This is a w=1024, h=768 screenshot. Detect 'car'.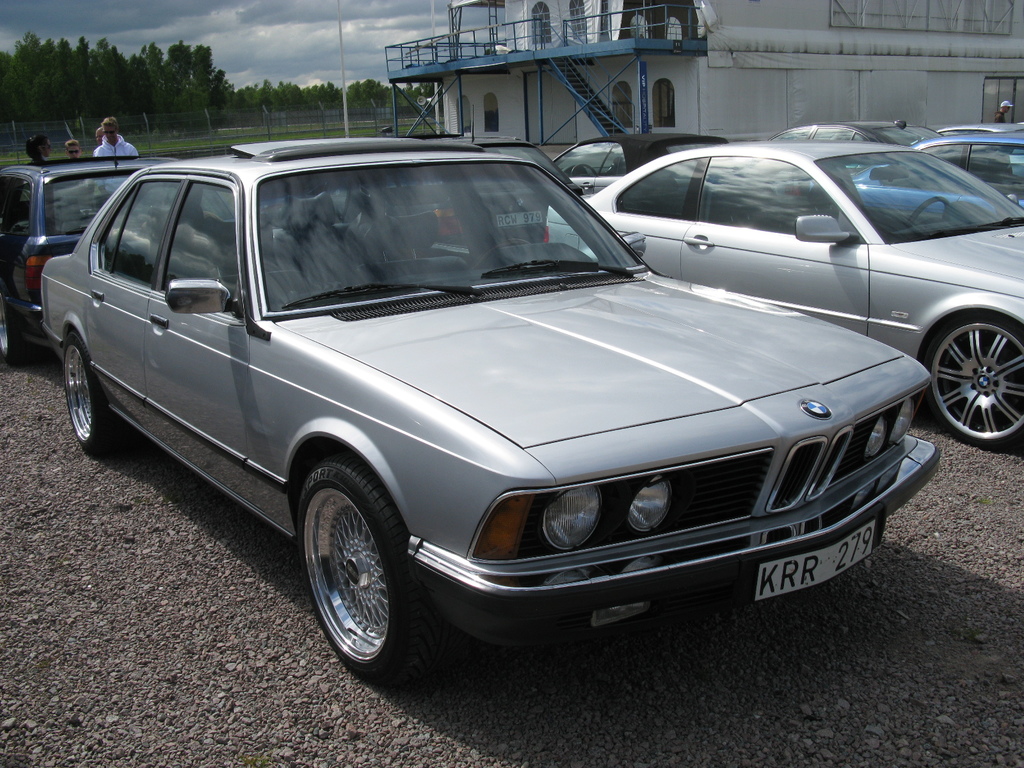
[left=945, top=124, right=1023, bottom=140].
